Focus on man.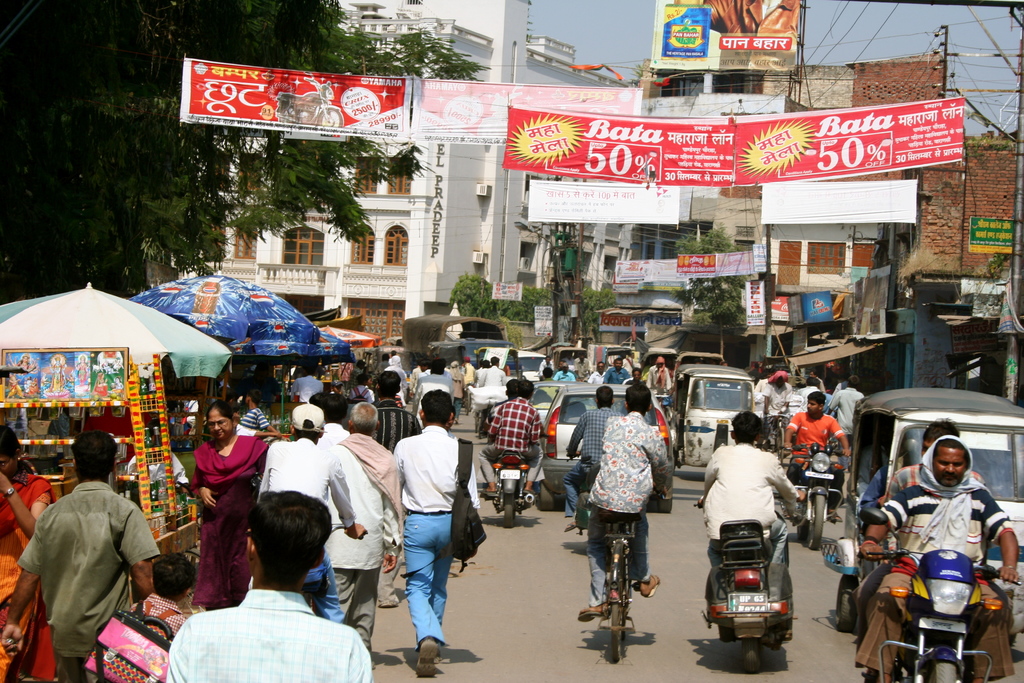
Focused at 761 370 793 415.
